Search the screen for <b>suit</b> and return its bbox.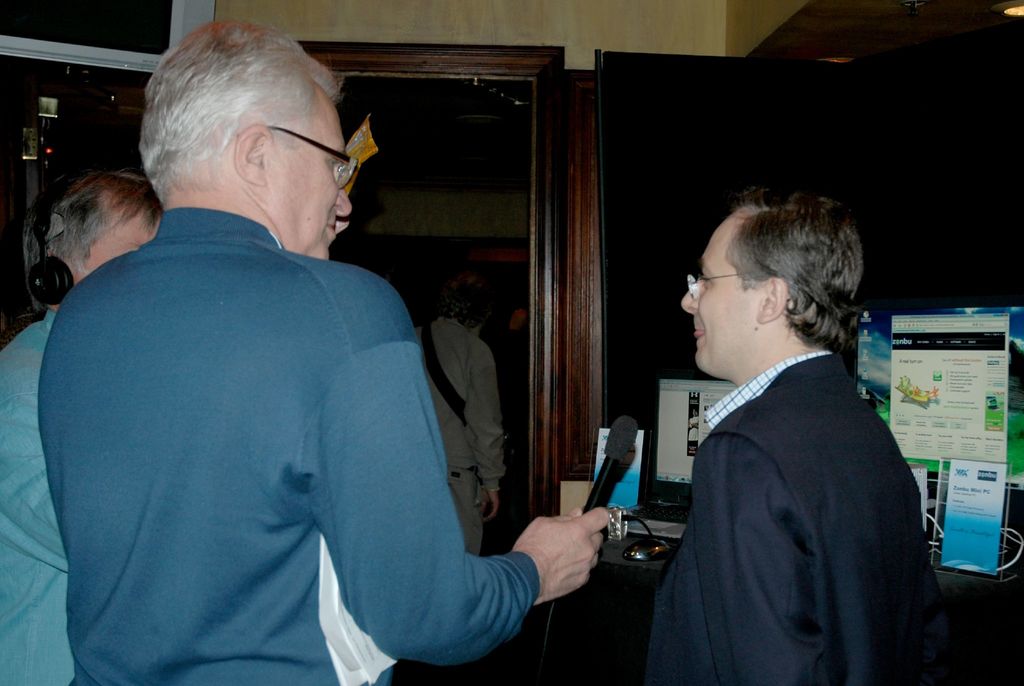
Found: Rect(636, 234, 938, 681).
